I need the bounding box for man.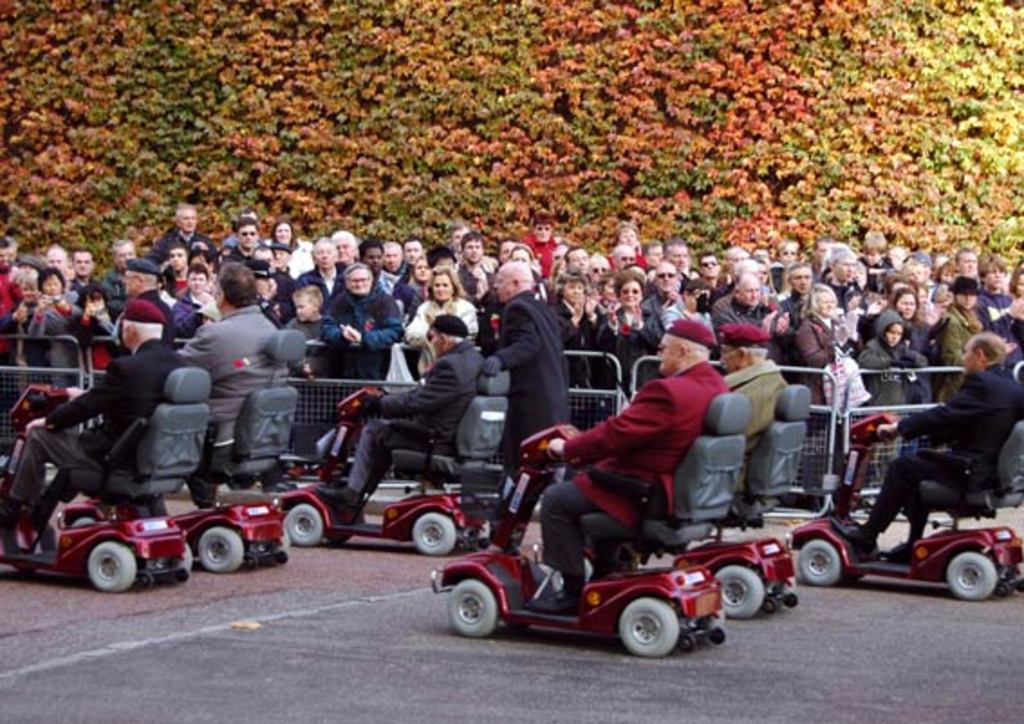
Here it is: 829:329:1022:565.
